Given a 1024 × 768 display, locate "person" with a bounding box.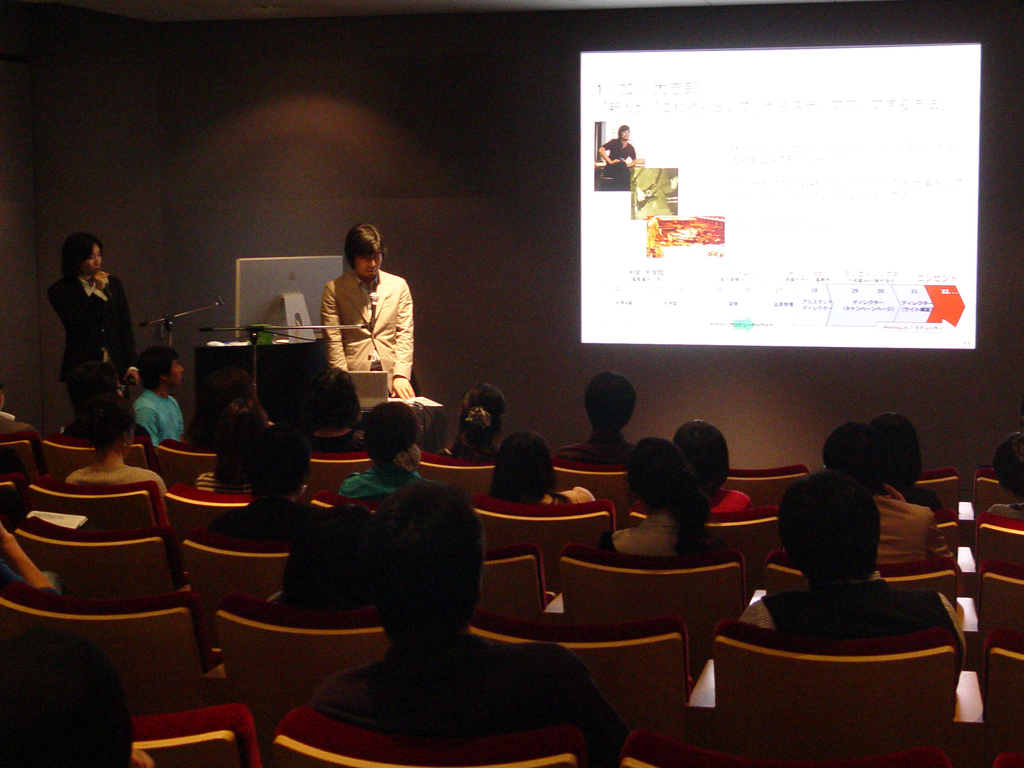
Located: region(483, 433, 598, 498).
